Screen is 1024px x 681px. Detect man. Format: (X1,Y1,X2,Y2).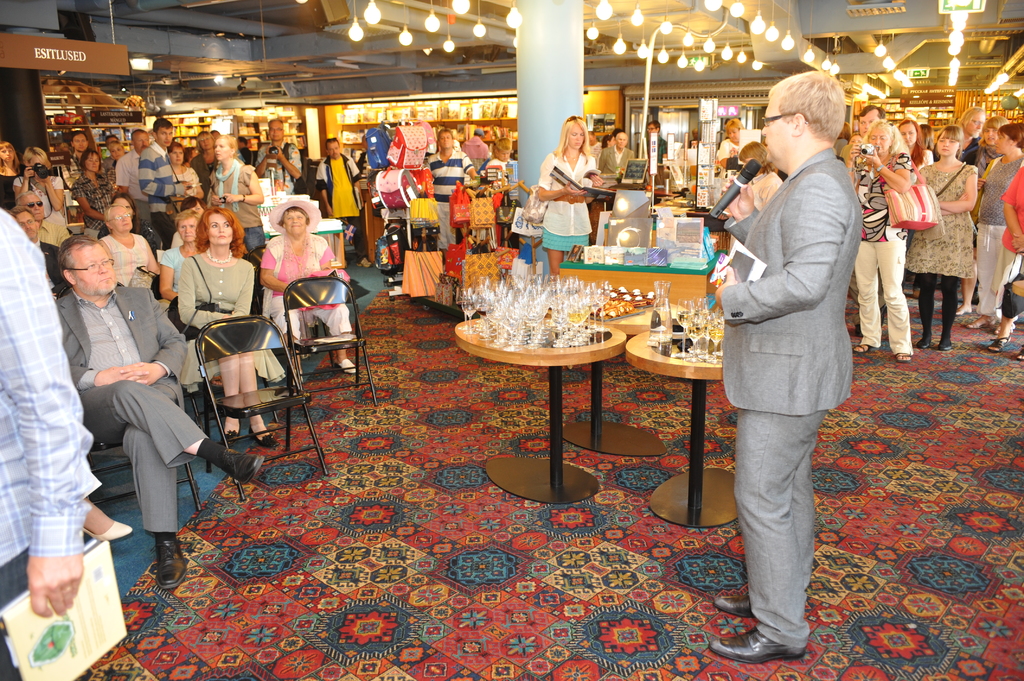
(7,208,68,298).
